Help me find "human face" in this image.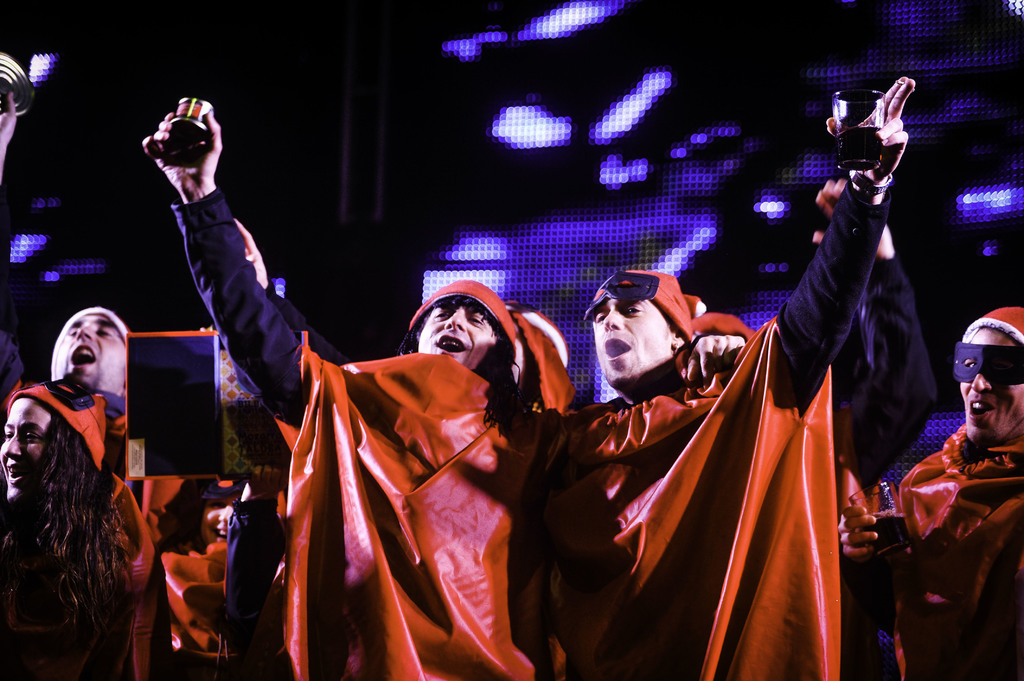
Found it: detection(589, 296, 673, 388).
